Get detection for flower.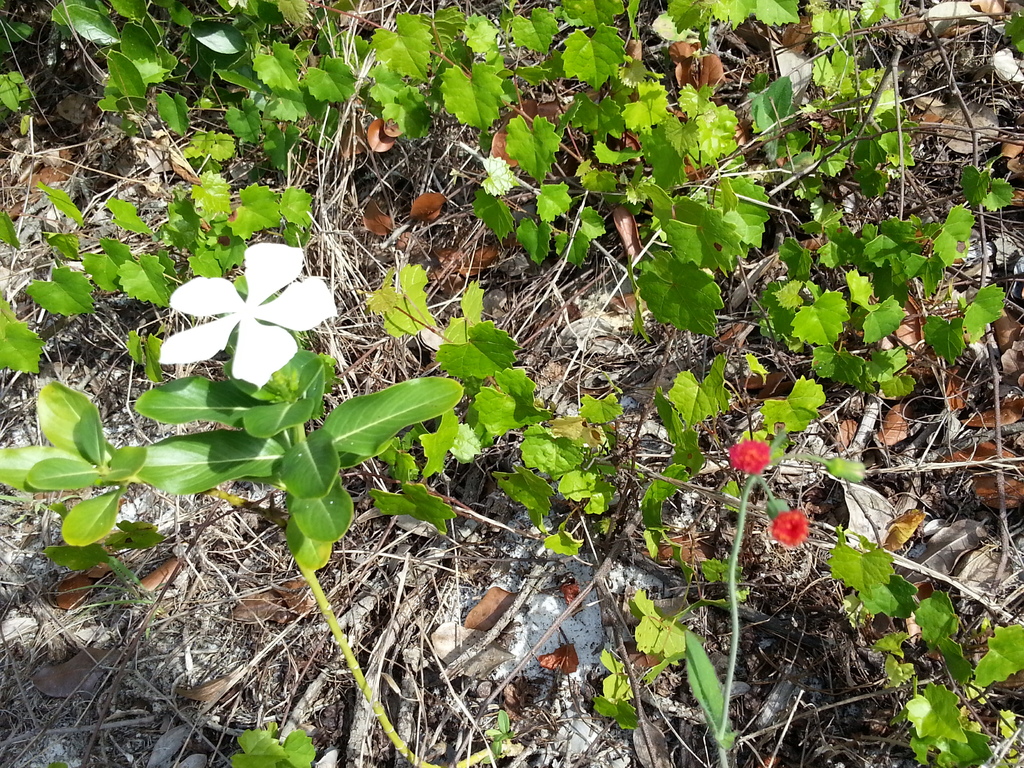
Detection: 771, 508, 808, 545.
